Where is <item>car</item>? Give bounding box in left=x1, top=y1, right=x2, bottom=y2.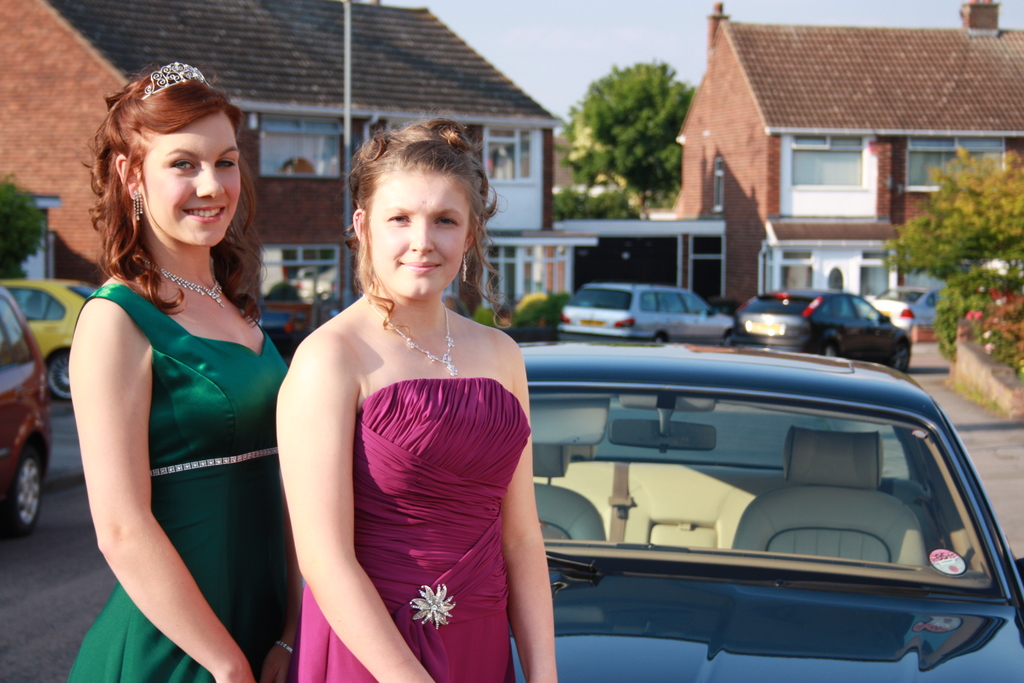
left=555, top=282, right=735, bottom=340.
